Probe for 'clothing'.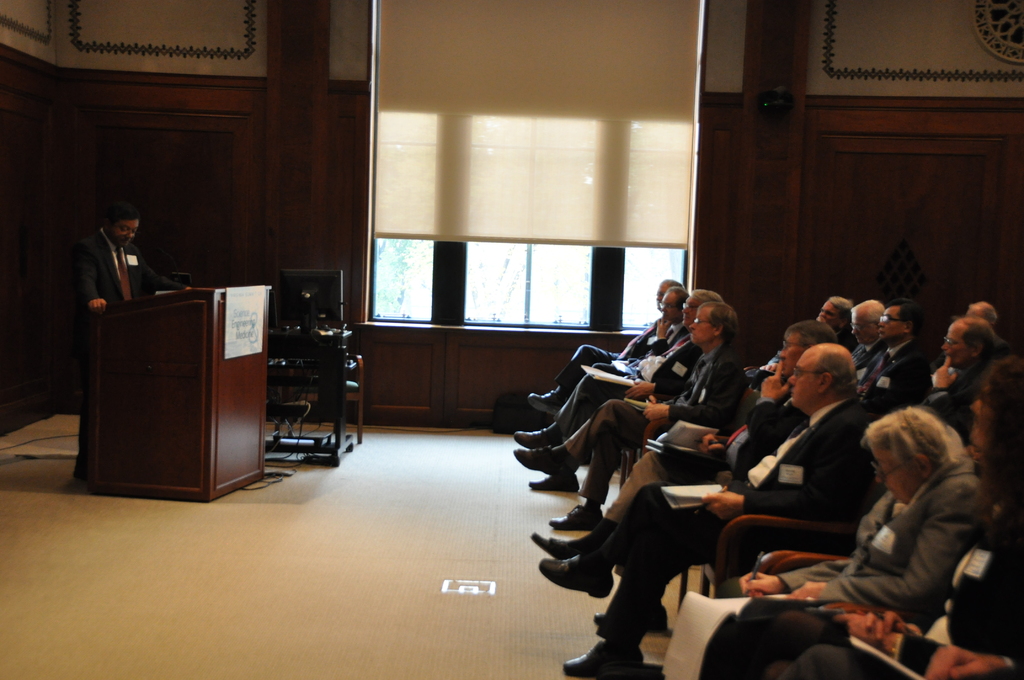
Probe result: [81, 225, 184, 464].
